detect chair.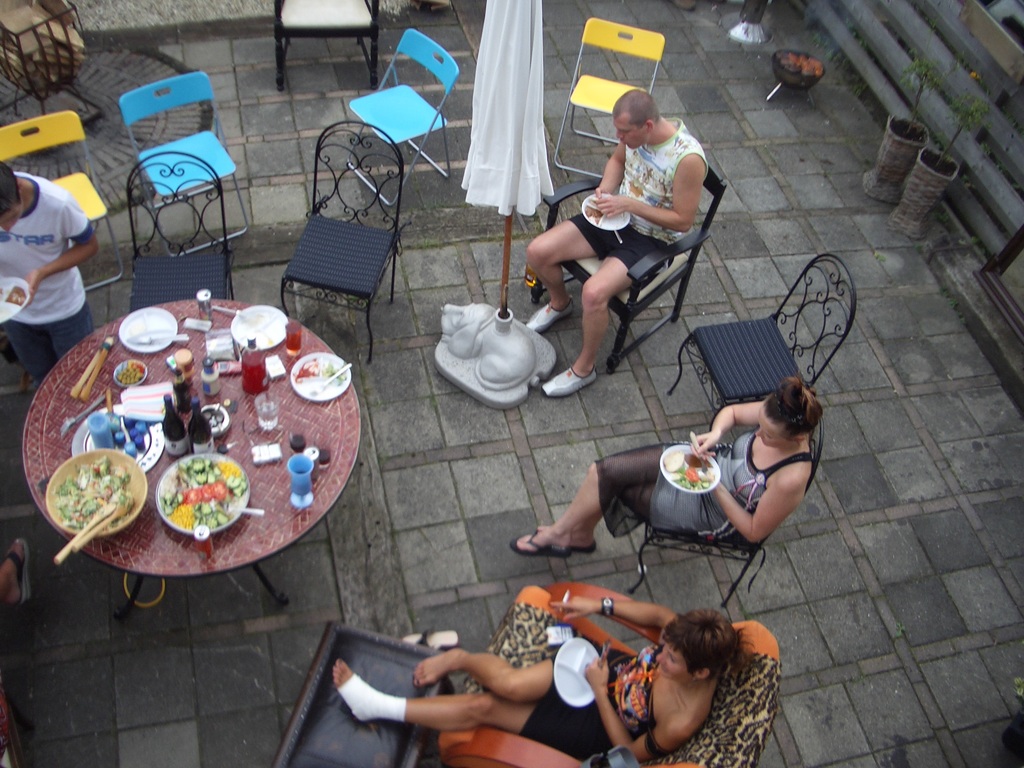
Detected at locate(628, 400, 828, 607).
